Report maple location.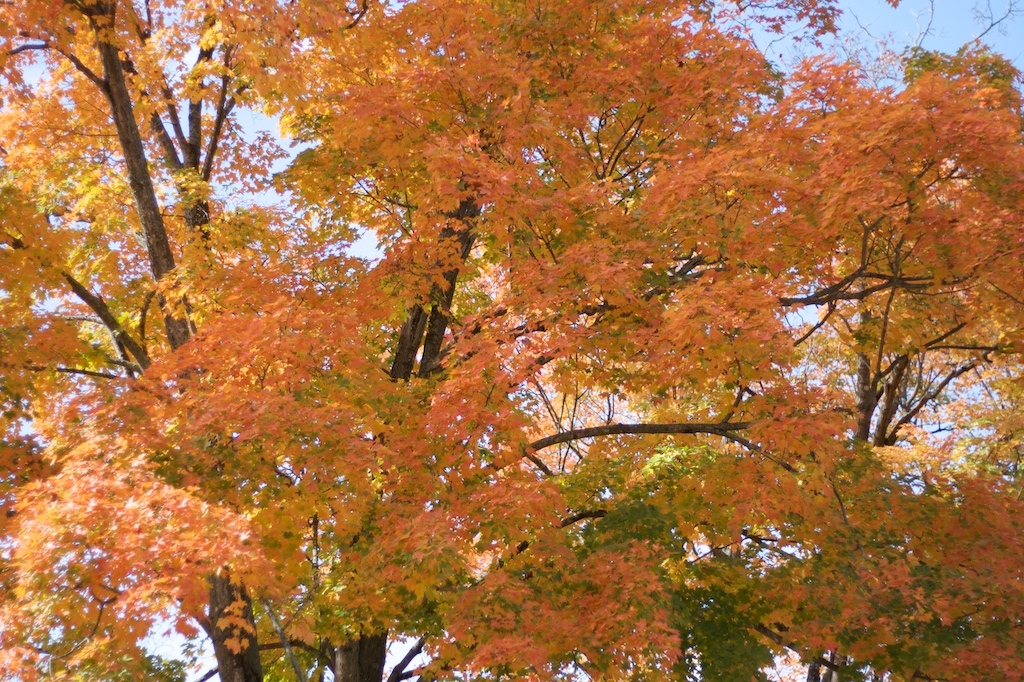
Report: (left=0, top=0, right=1023, bottom=681).
